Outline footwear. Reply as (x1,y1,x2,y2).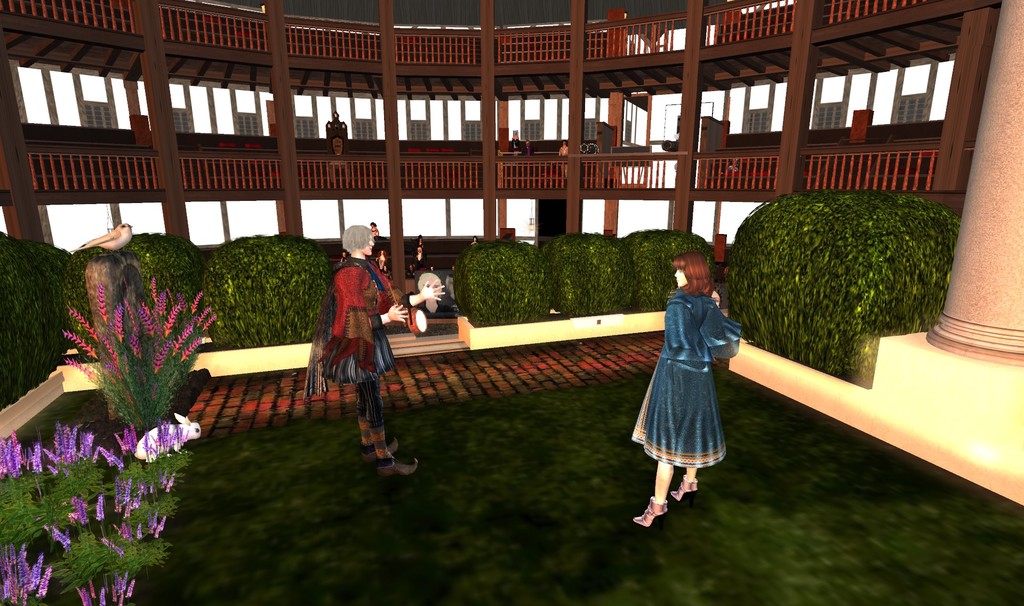
(378,456,415,474).
